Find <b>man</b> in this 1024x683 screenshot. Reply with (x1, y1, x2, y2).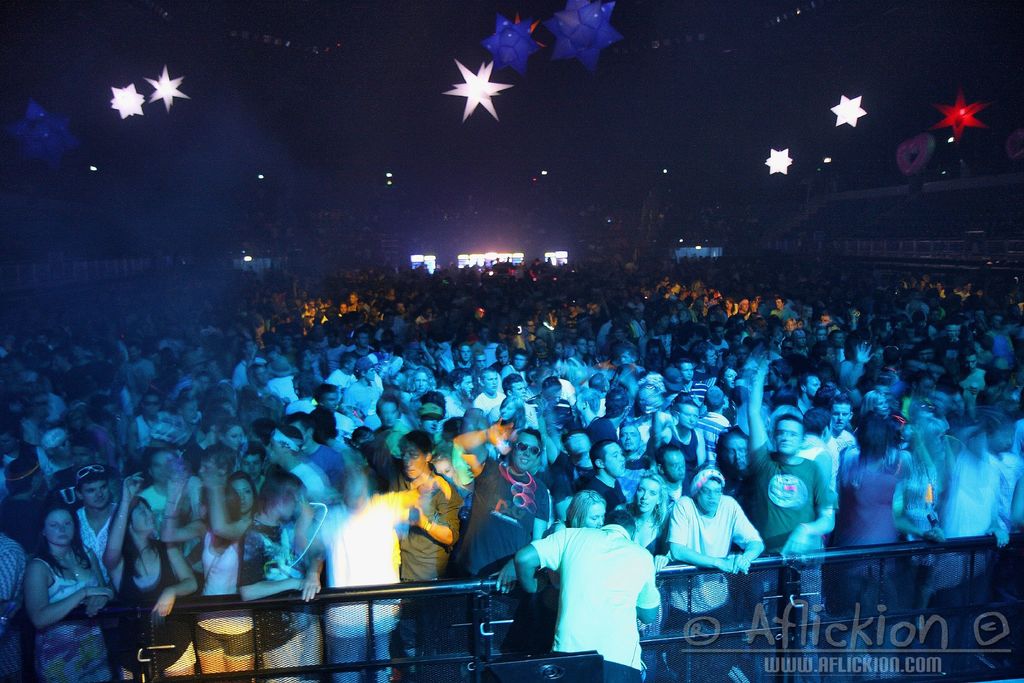
(526, 506, 680, 682).
